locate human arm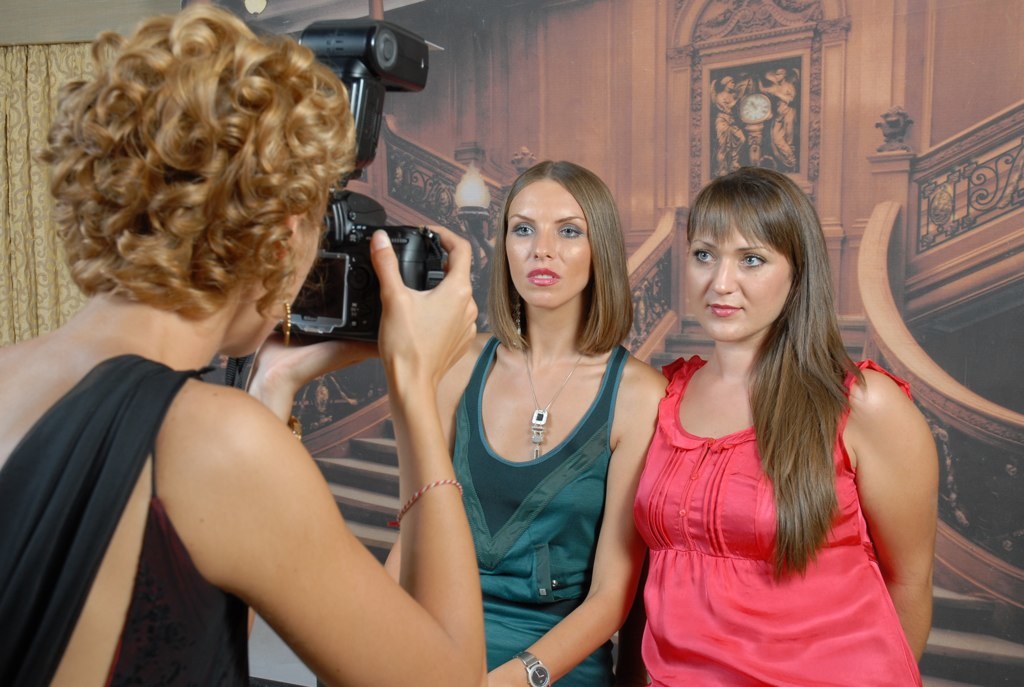
234/333/382/426
